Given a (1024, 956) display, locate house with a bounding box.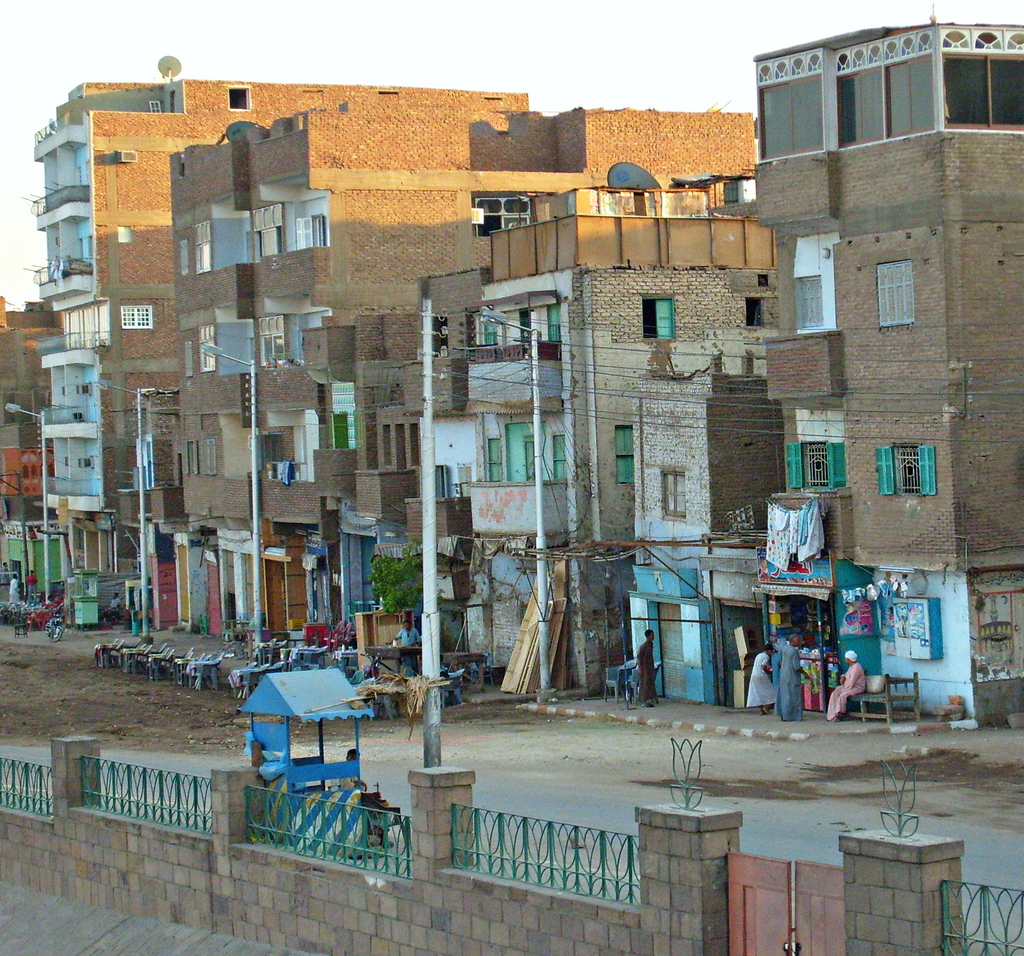
Located: (left=34, top=53, right=531, bottom=604).
